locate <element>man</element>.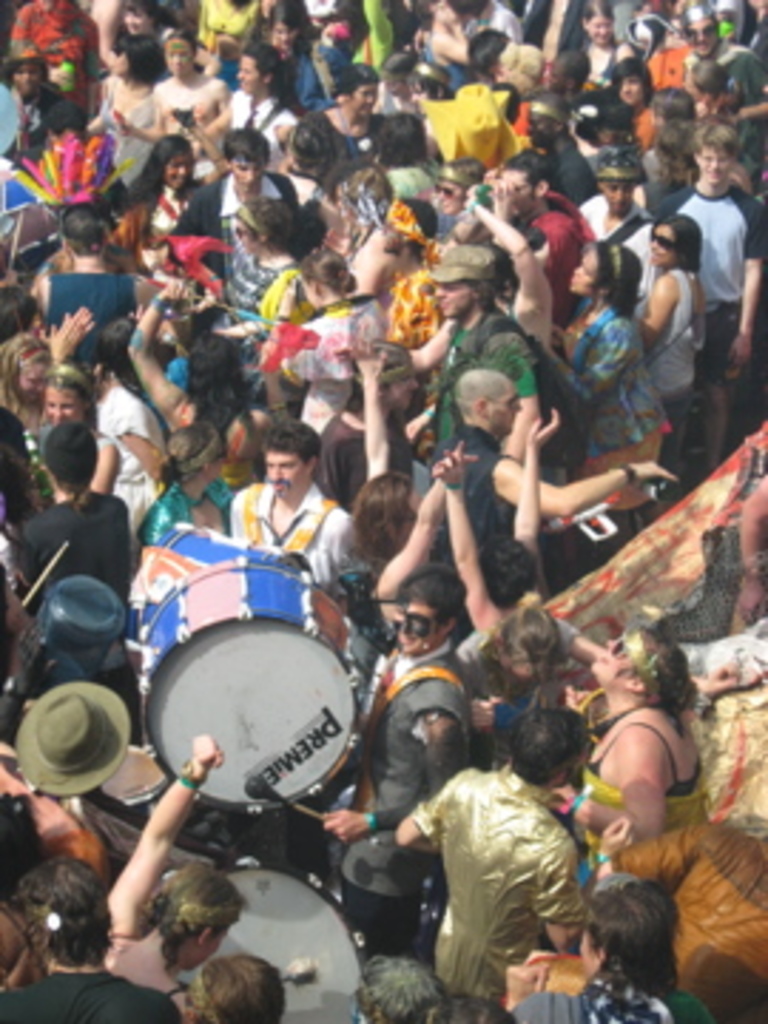
Bounding box: l=0, t=850, r=176, b=1021.
